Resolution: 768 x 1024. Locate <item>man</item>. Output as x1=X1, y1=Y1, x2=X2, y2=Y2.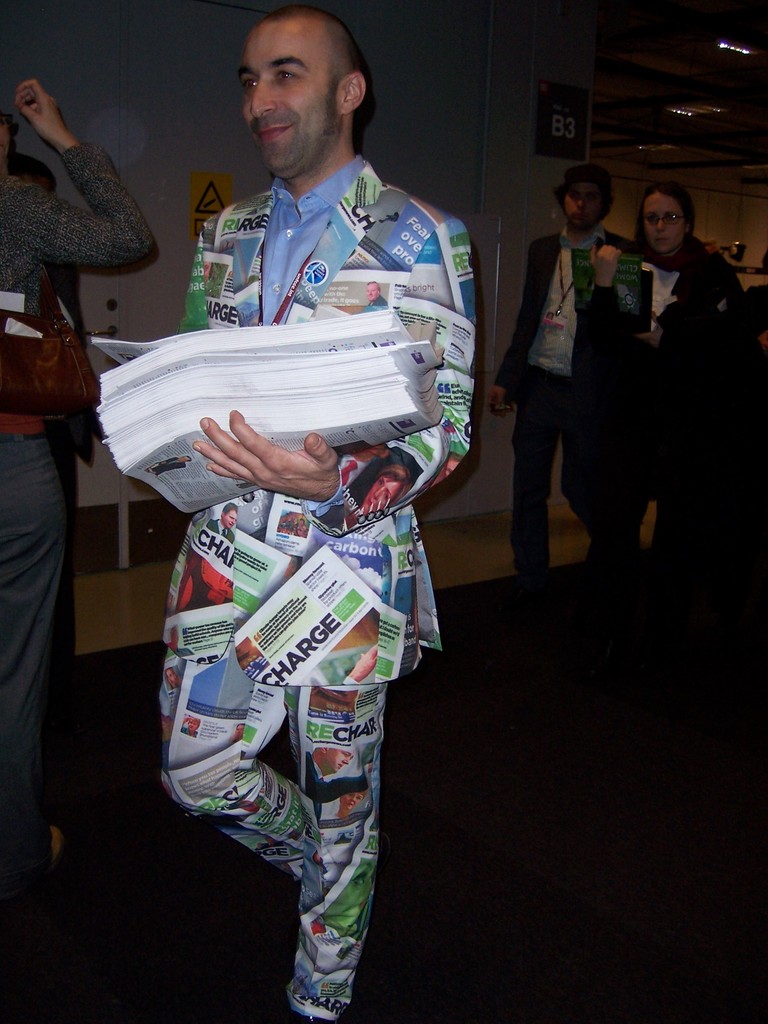
x1=209, y1=501, x2=239, y2=545.
